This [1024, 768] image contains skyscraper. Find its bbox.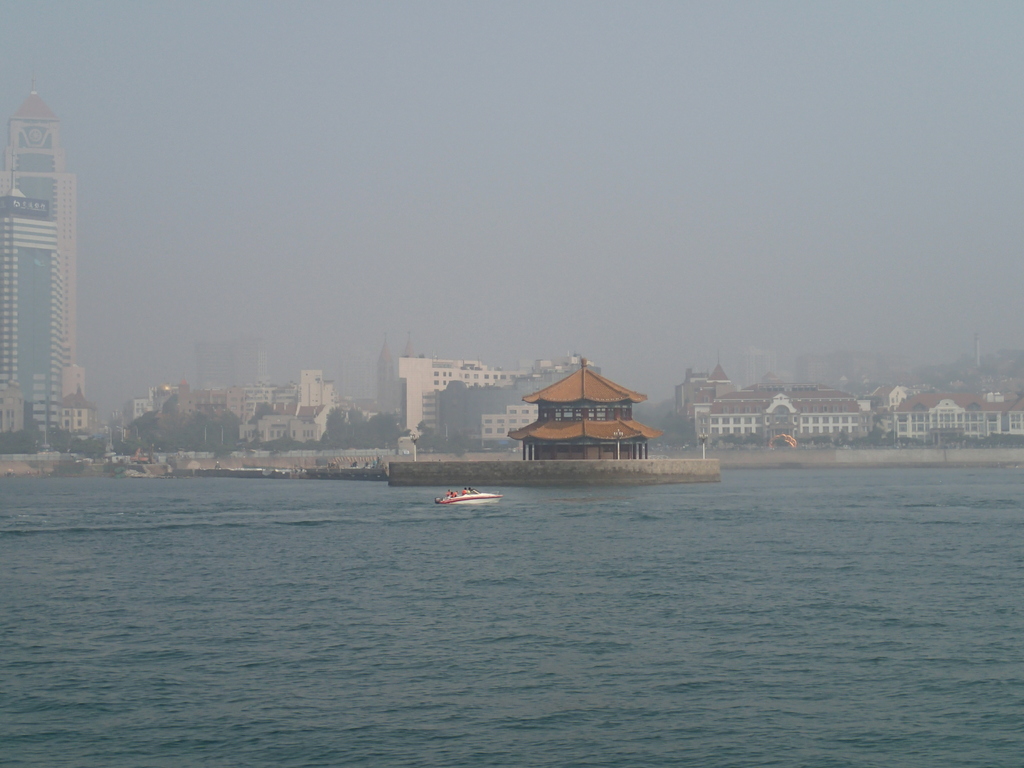
(x1=296, y1=365, x2=337, y2=412).
